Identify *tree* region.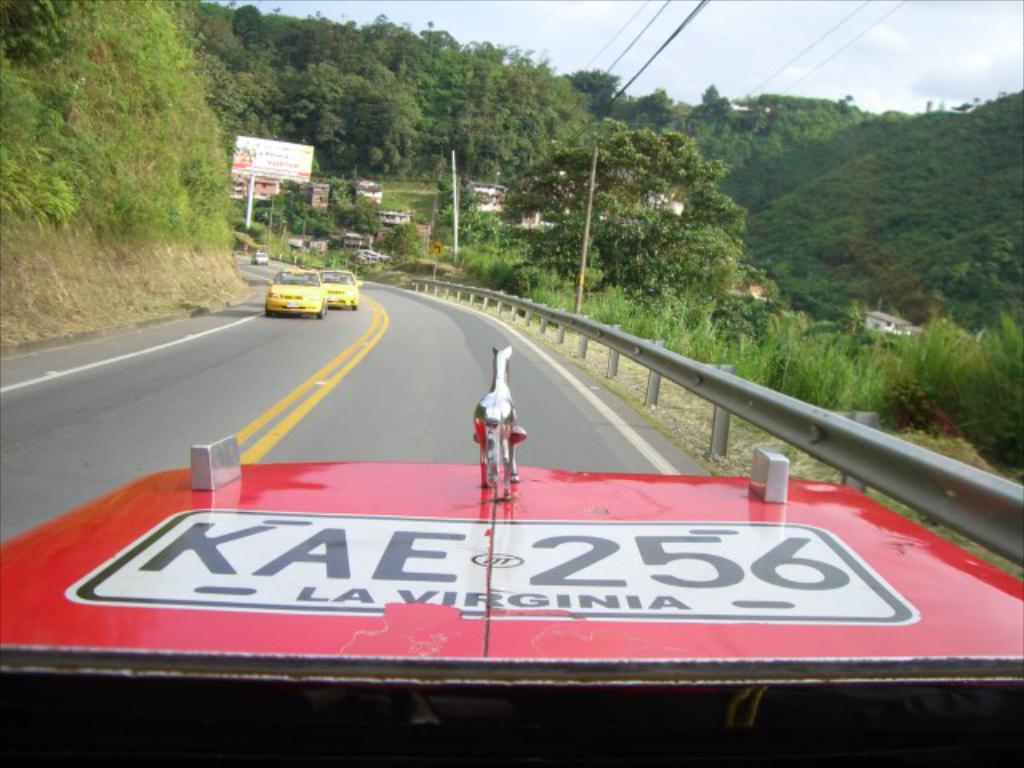
Region: 485,106,752,328.
